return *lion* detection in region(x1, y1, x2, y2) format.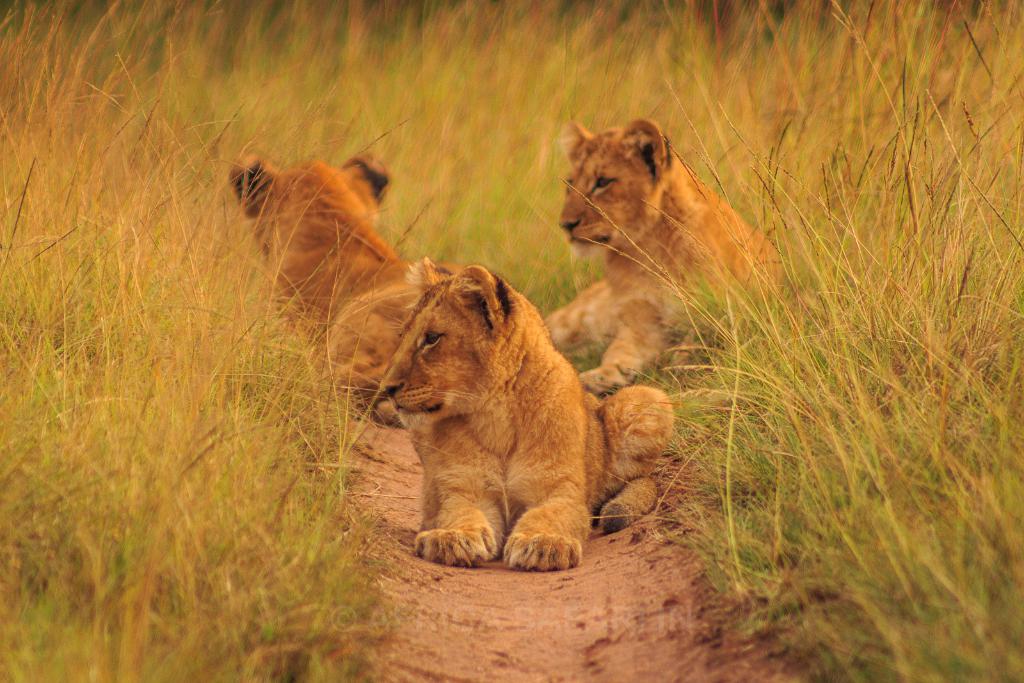
region(540, 114, 786, 395).
